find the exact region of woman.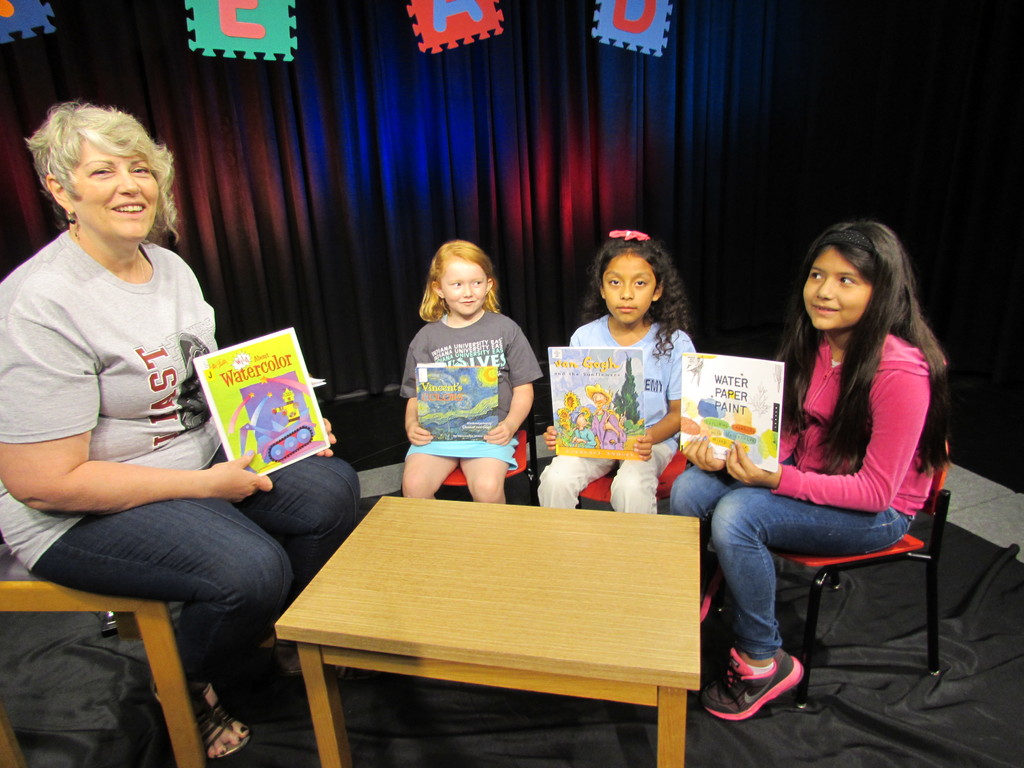
Exact region: bbox=(7, 97, 360, 763).
